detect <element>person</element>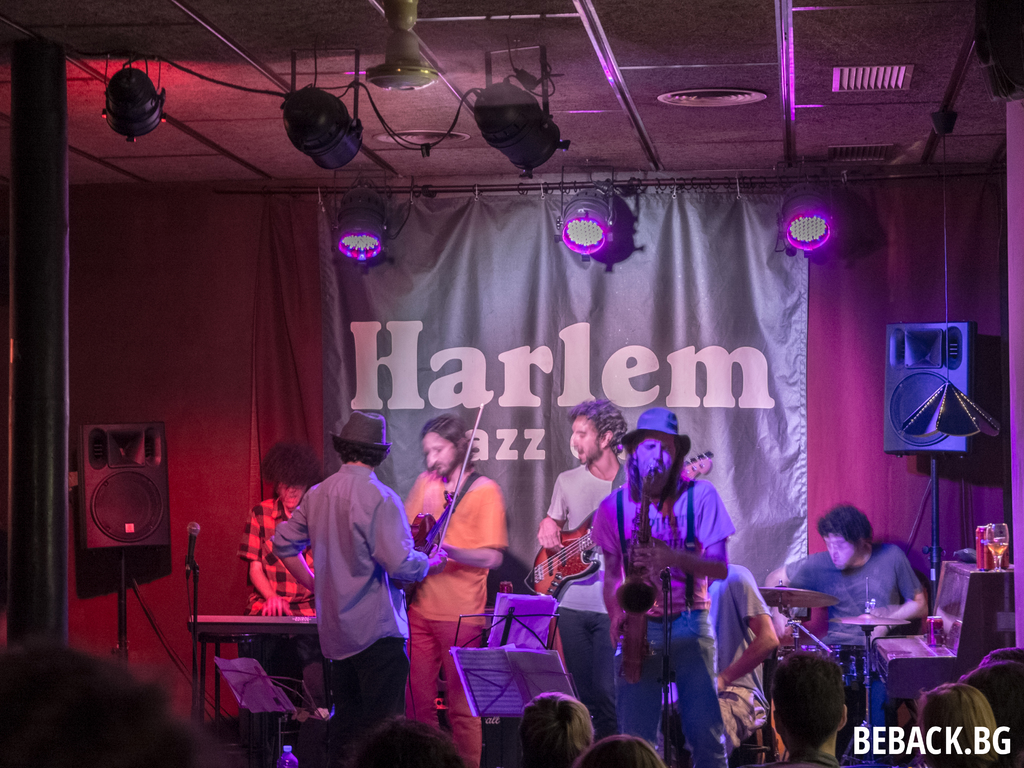
{"x1": 275, "y1": 403, "x2": 430, "y2": 728}
